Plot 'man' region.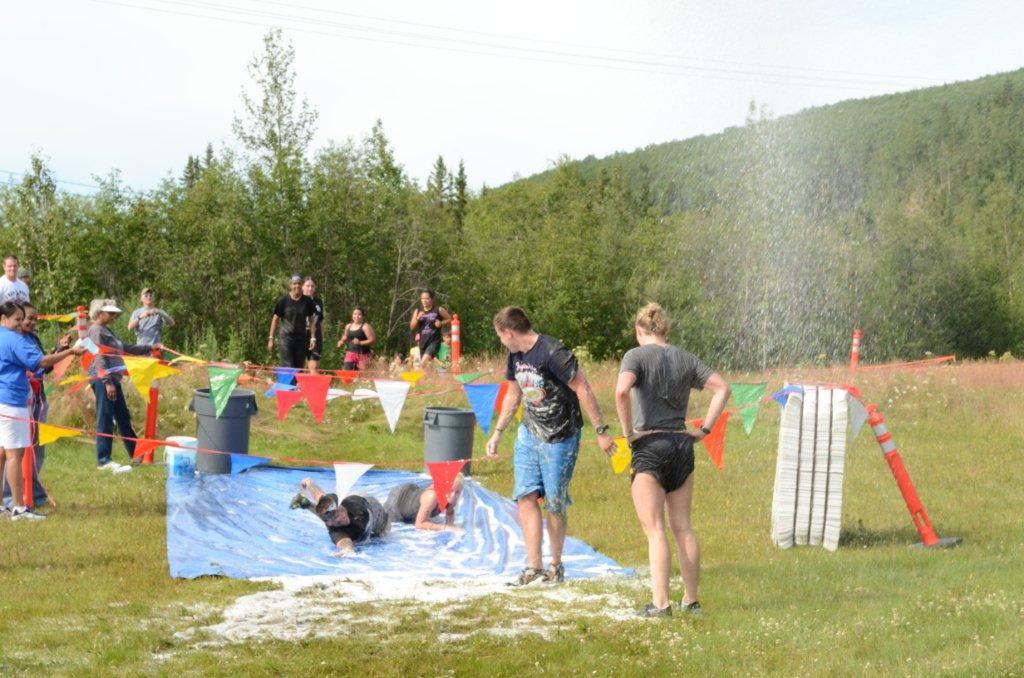
Plotted at 2,249,35,311.
